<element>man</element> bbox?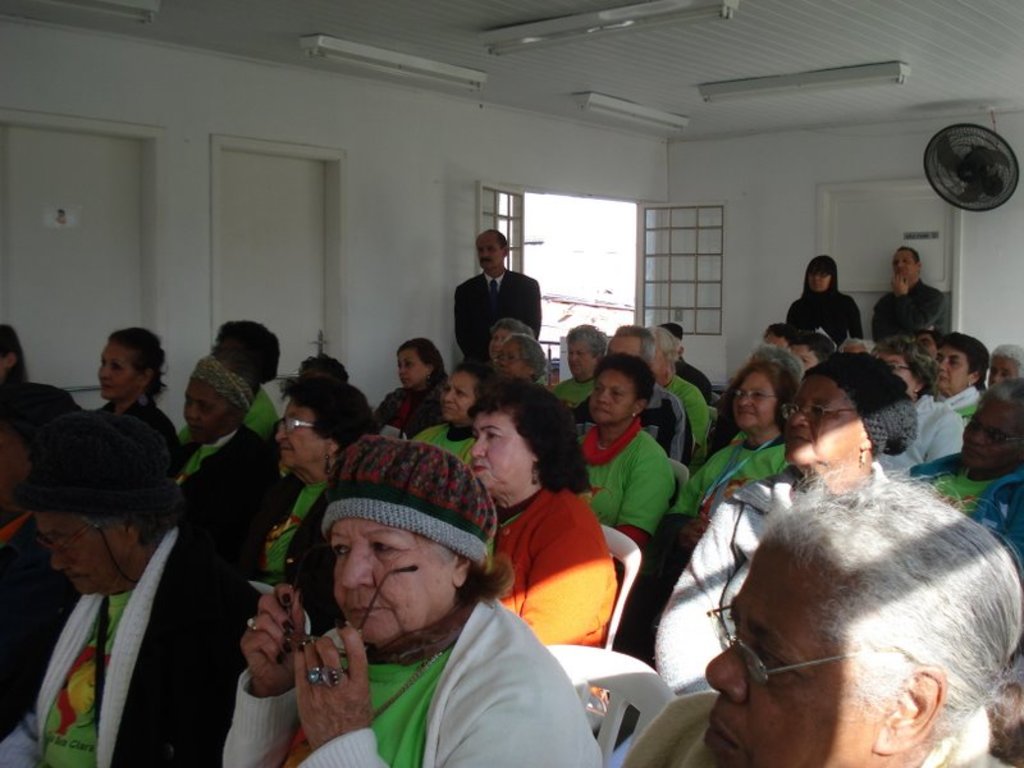
select_region(448, 225, 563, 384)
